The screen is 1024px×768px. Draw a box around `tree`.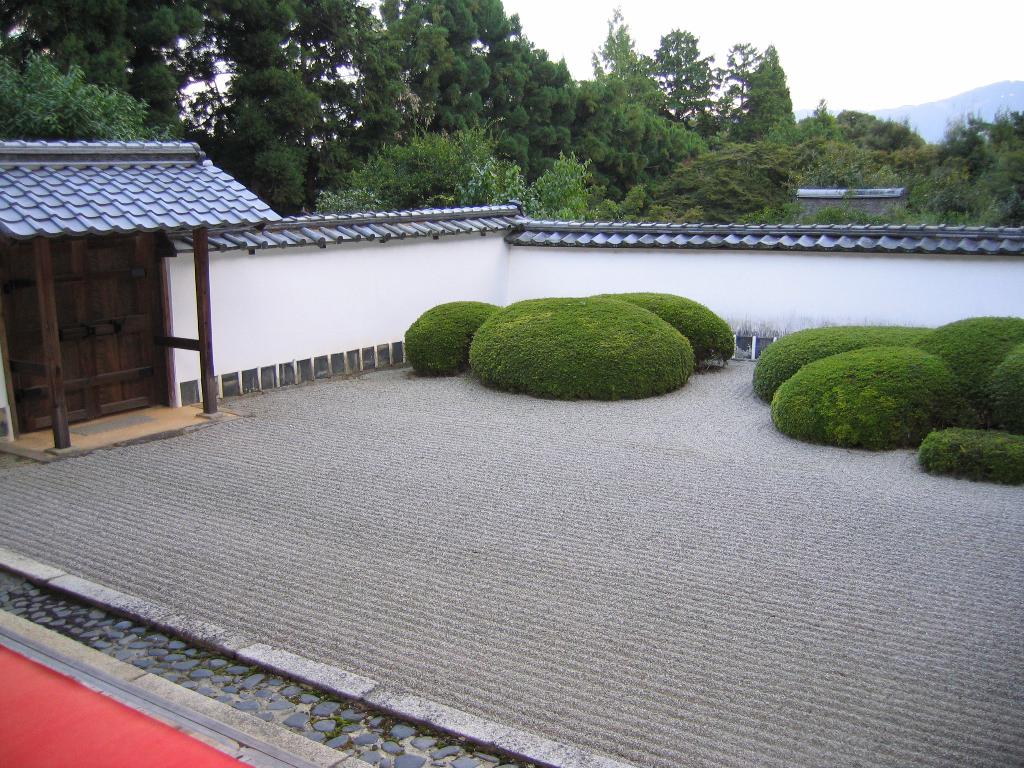
bbox(728, 45, 796, 141).
